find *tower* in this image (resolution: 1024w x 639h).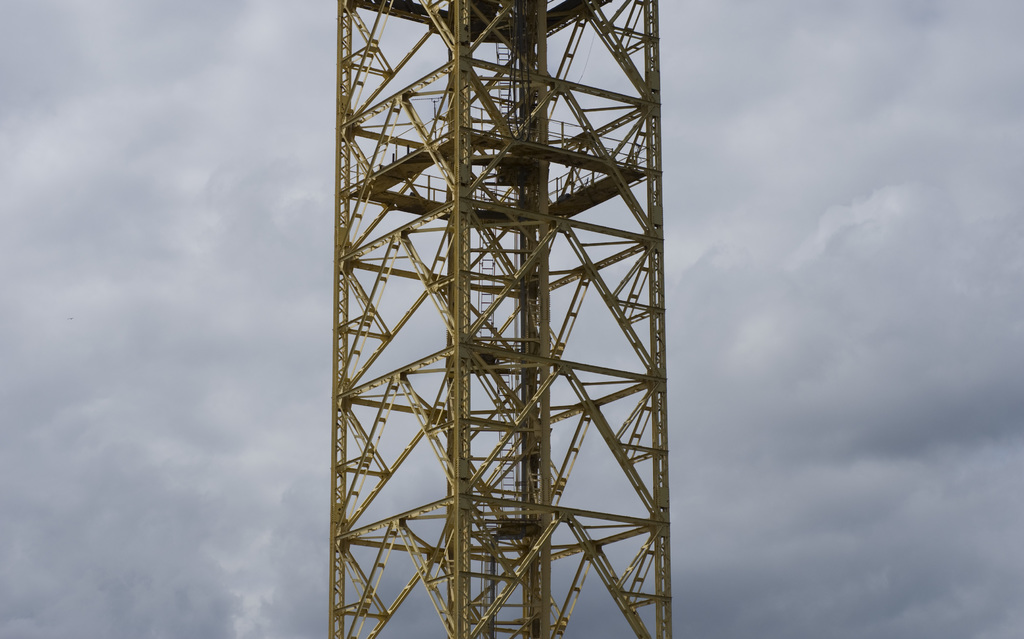
307:0:714:638.
